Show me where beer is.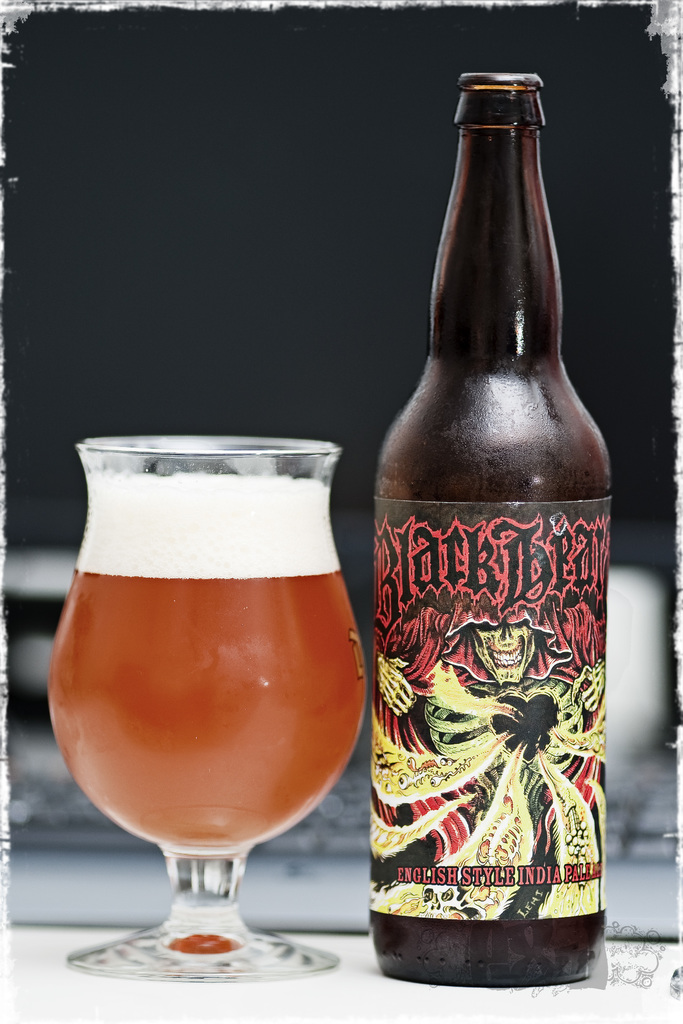
beer is at 363,69,604,995.
